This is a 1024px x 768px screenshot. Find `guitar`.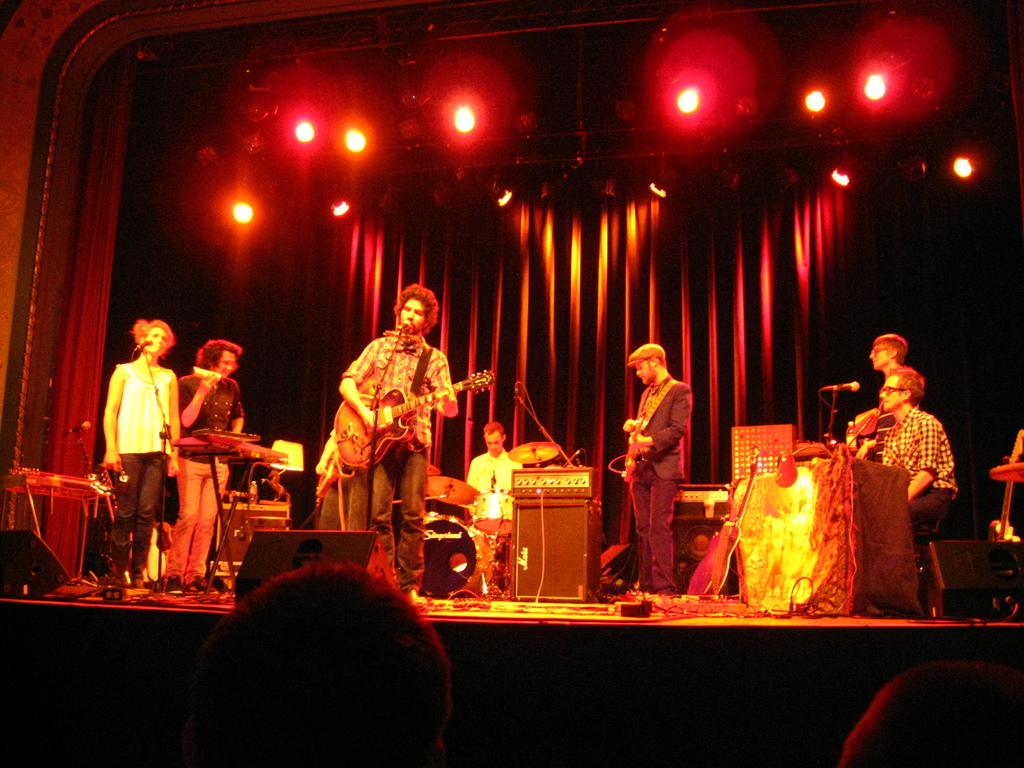
Bounding box: x1=334, y1=356, x2=448, y2=475.
